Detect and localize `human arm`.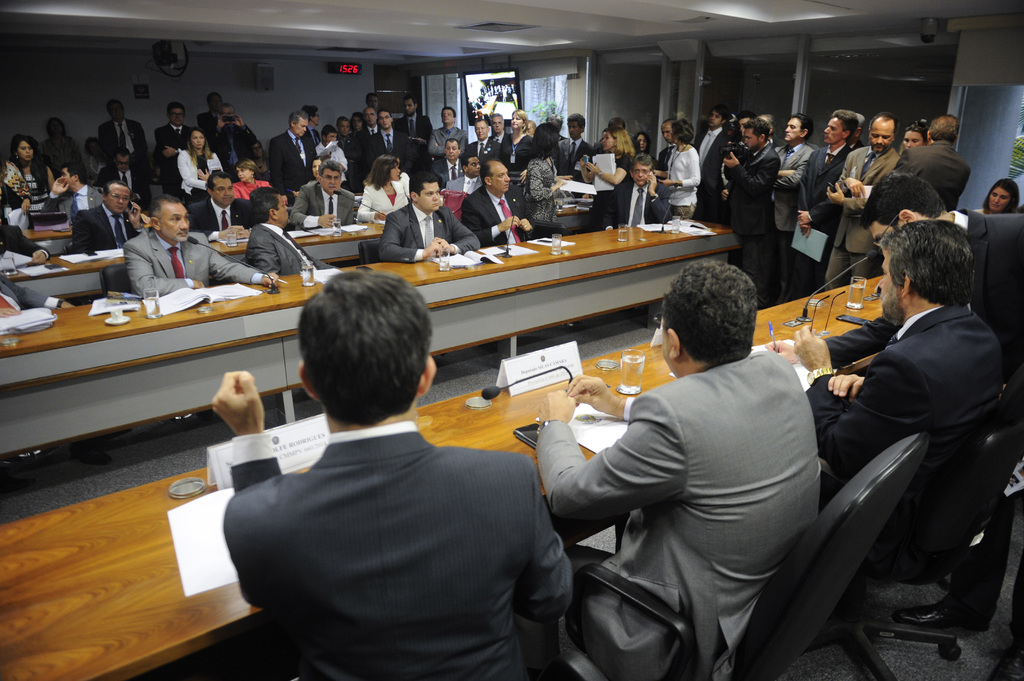
Localized at (0, 225, 54, 266).
